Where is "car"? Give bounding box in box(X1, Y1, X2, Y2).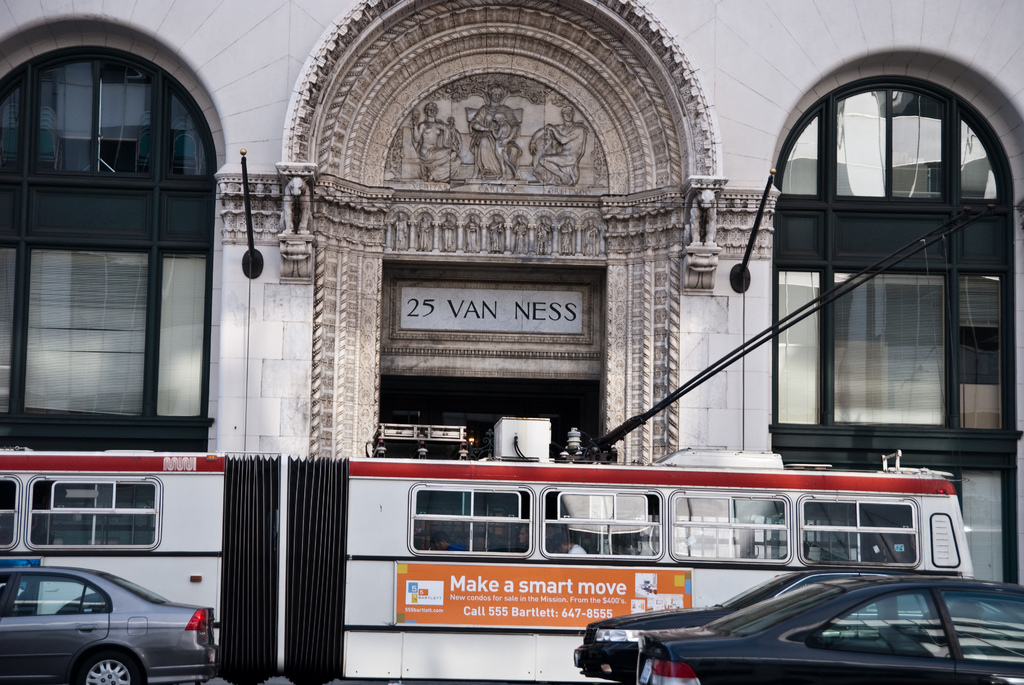
box(0, 569, 221, 684).
